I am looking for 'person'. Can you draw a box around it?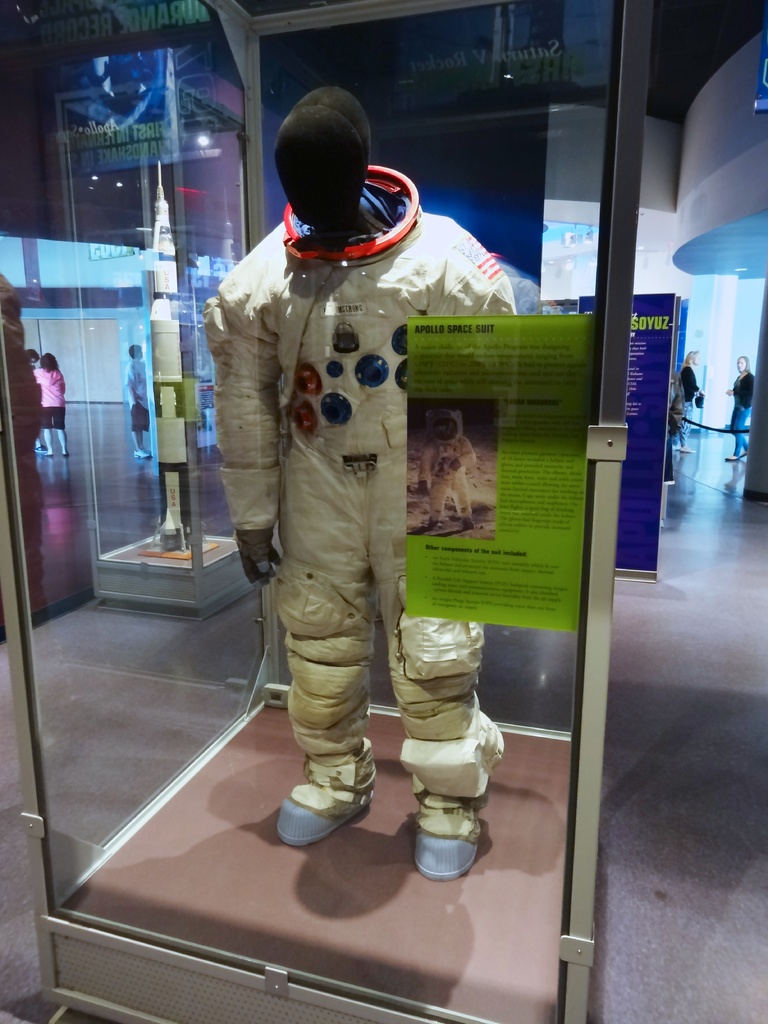
Sure, the bounding box is crop(411, 405, 479, 531).
